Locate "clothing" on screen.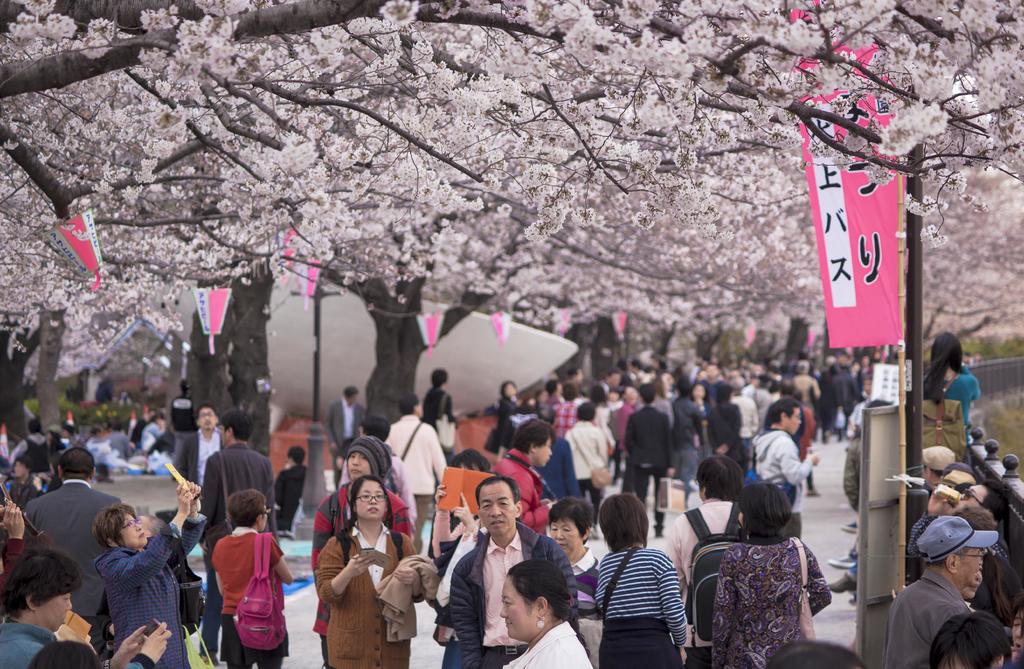
On screen at [left=756, top=430, right=801, bottom=513].
